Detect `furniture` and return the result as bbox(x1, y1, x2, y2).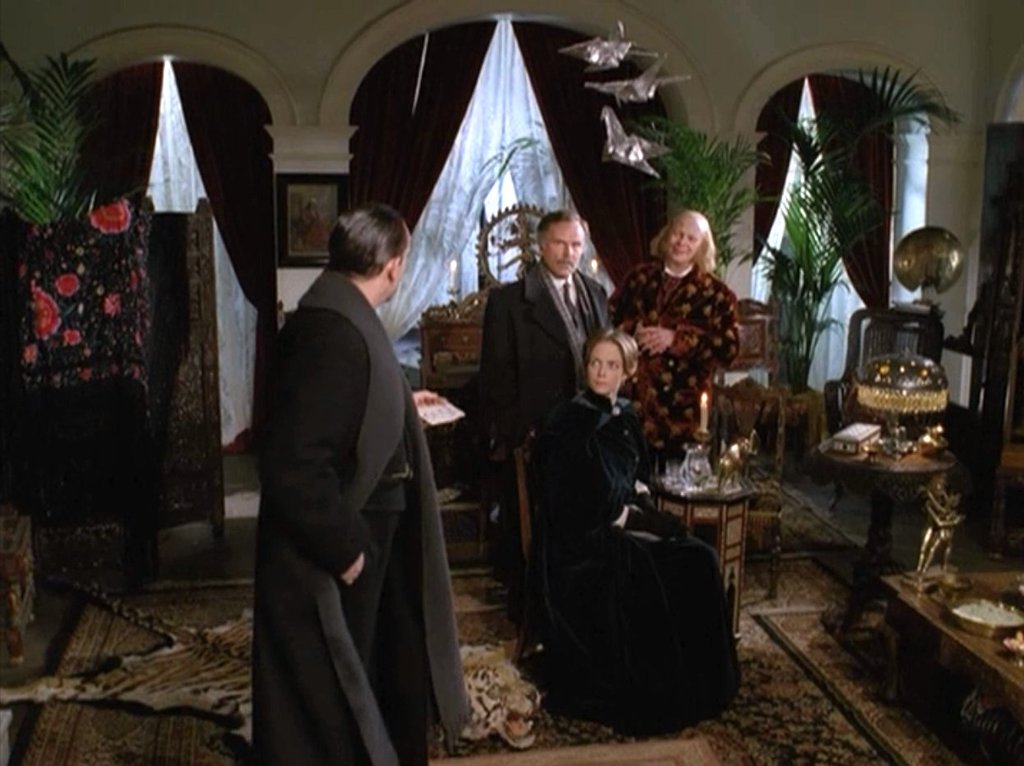
bbox(645, 459, 759, 644).
